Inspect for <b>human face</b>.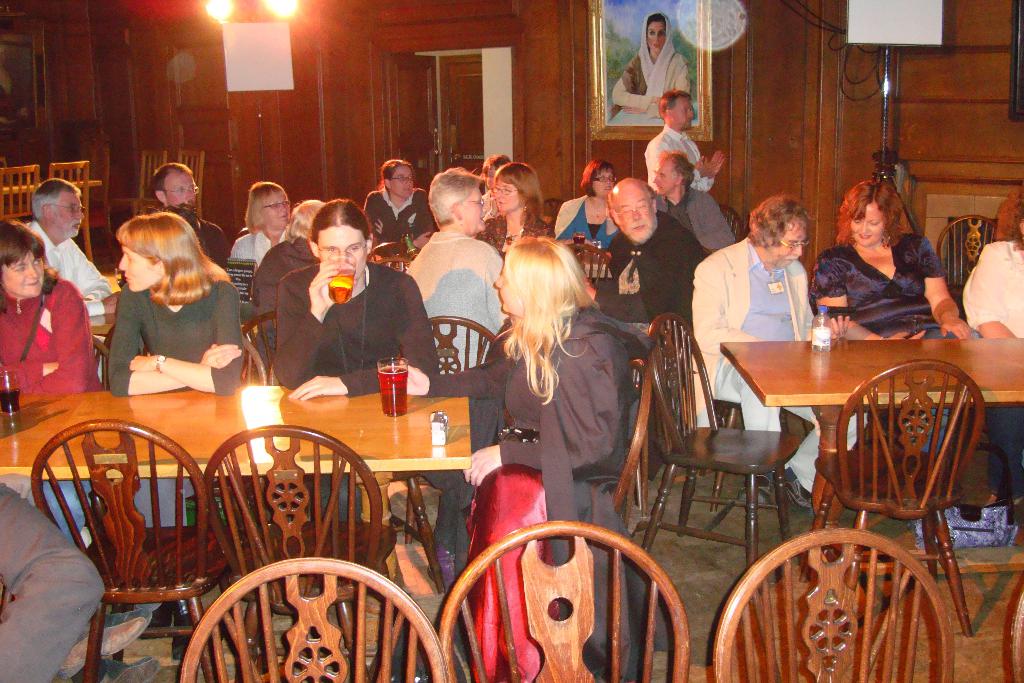
Inspection: bbox=[645, 18, 669, 49].
